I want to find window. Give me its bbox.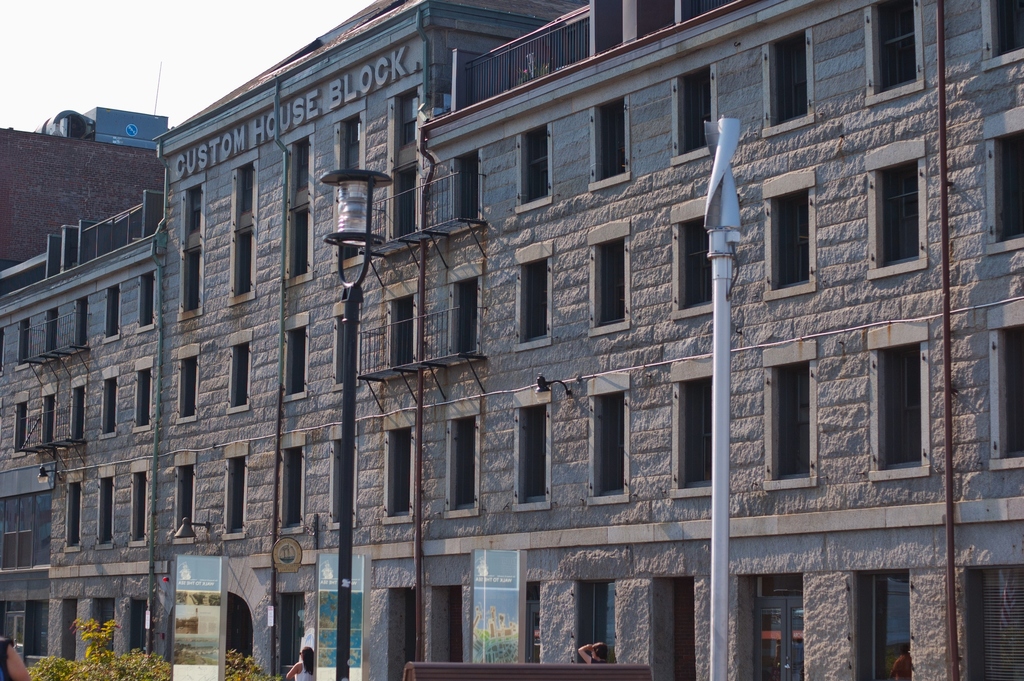
region(669, 351, 728, 502).
